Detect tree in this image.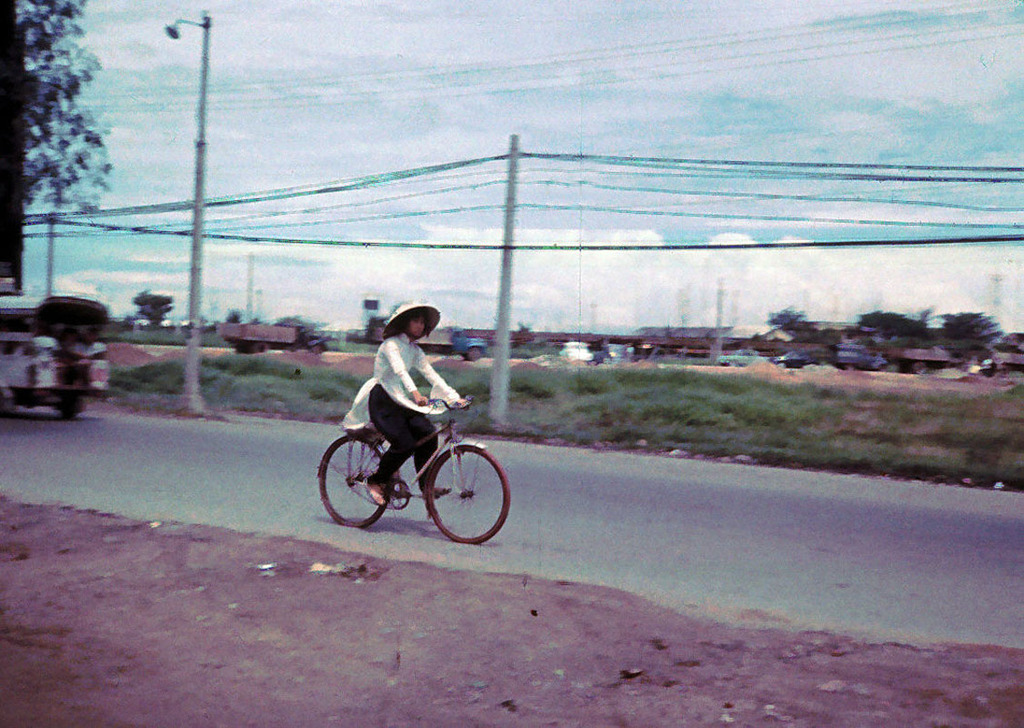
Detection: 939:311:1004:350.
